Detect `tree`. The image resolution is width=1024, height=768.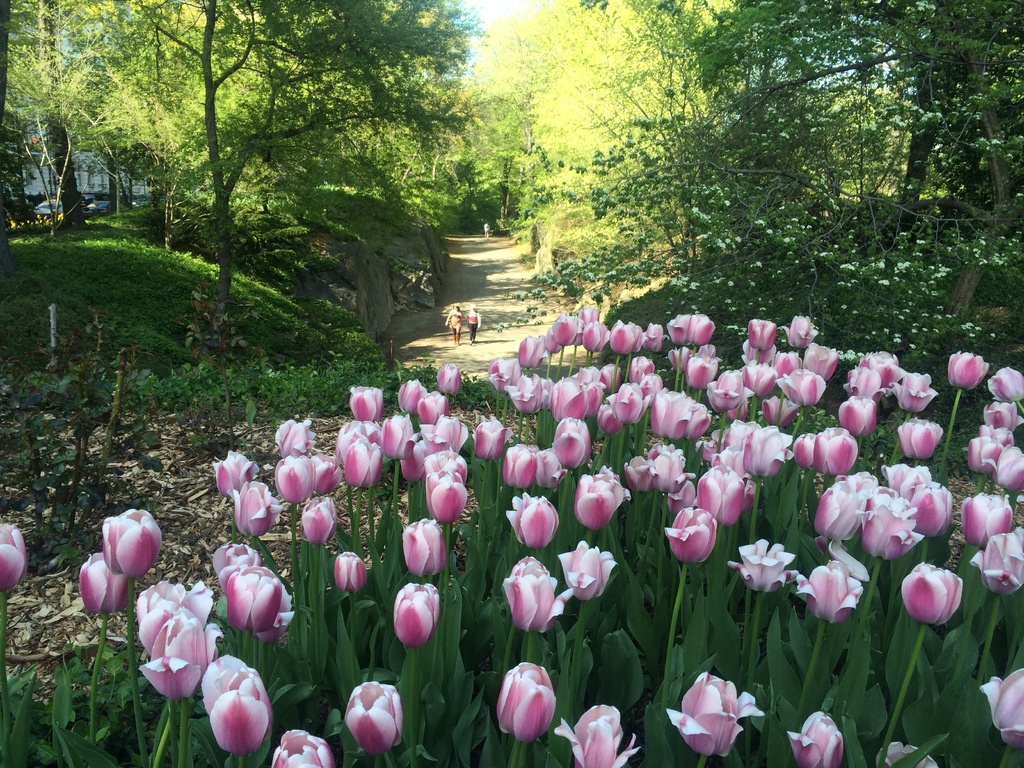
{"x1": 0, "y1": 0, "x2": 106, "y2": 233}.
